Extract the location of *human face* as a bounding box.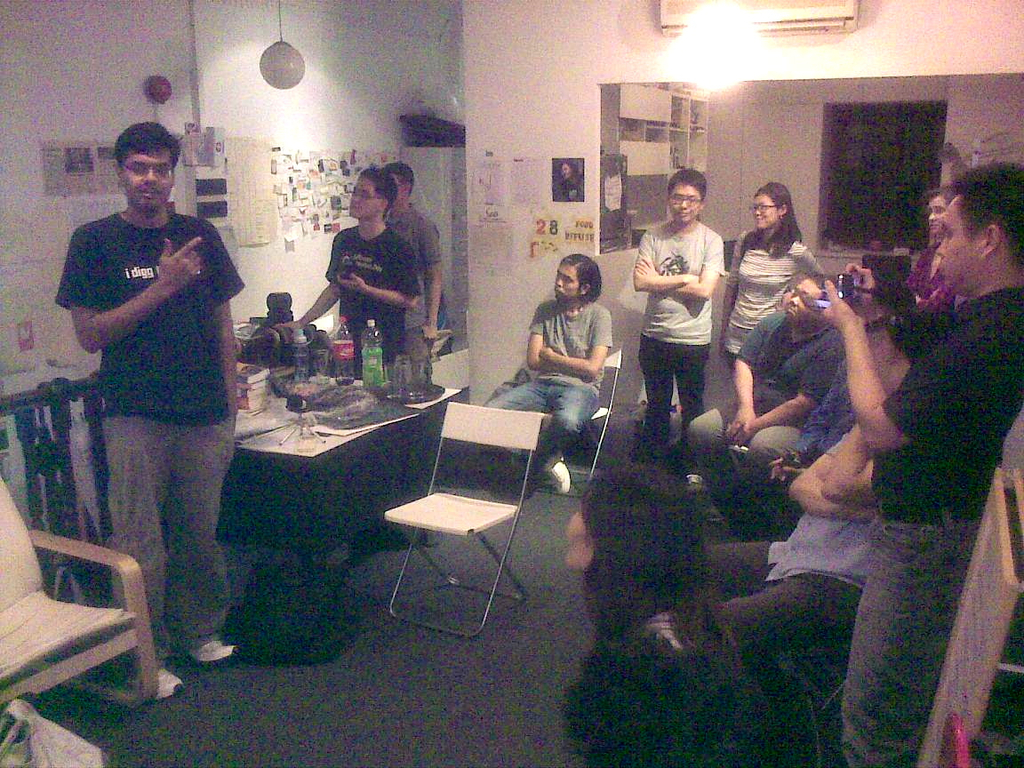
{"left": 931, "top": 195, "right": 949, "bottom": 231}.
